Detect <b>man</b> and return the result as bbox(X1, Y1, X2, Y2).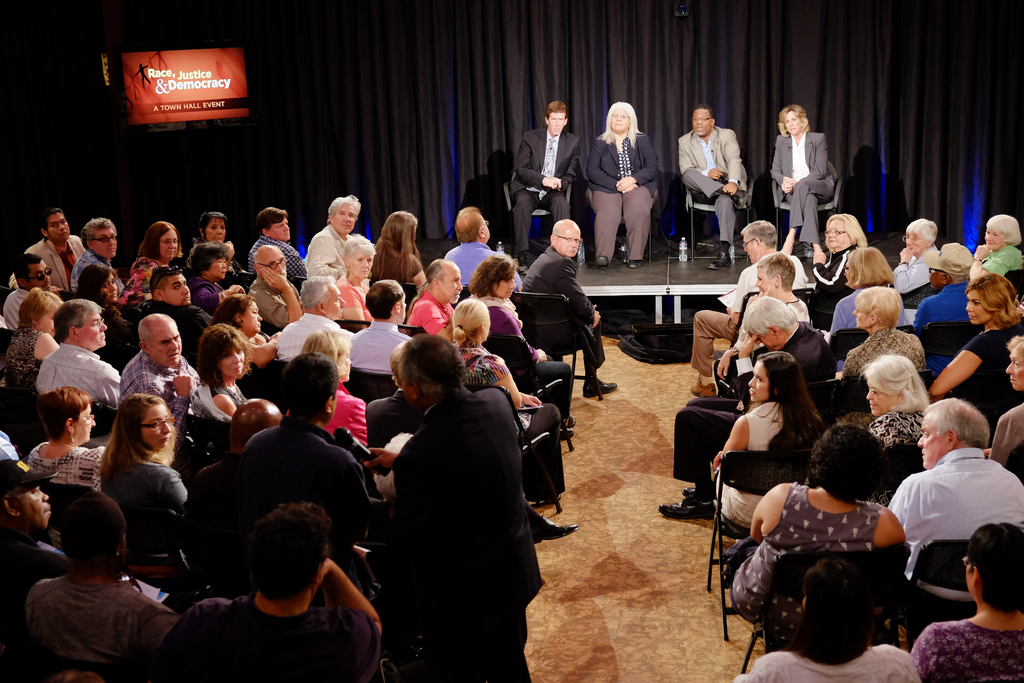
bbox(40, 298, 120, 408).
